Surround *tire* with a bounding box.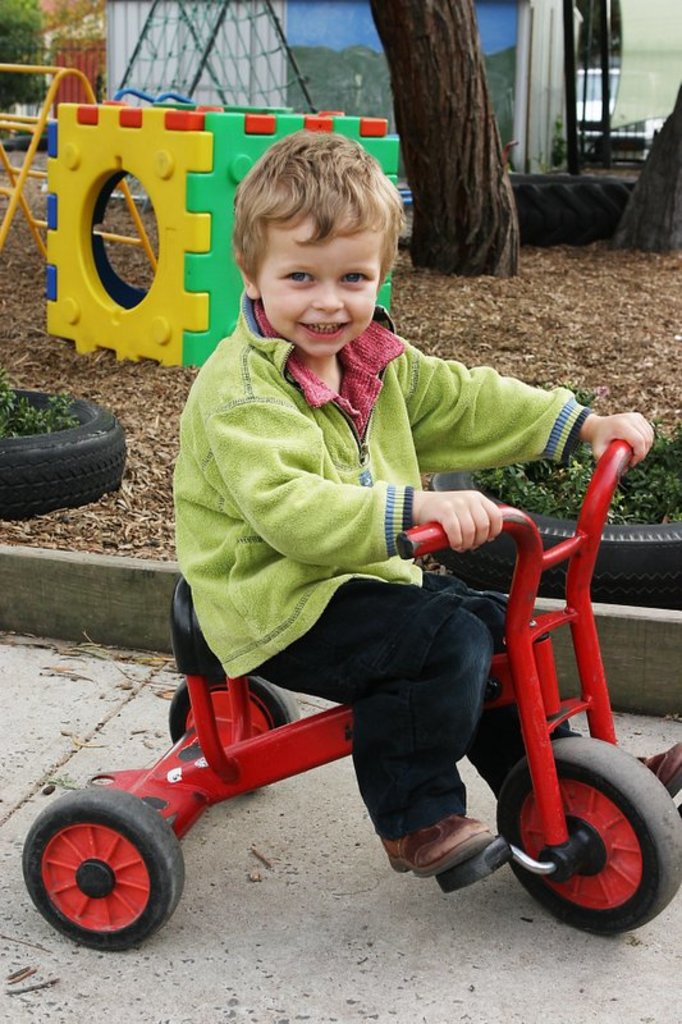
[0,387,127,521].
